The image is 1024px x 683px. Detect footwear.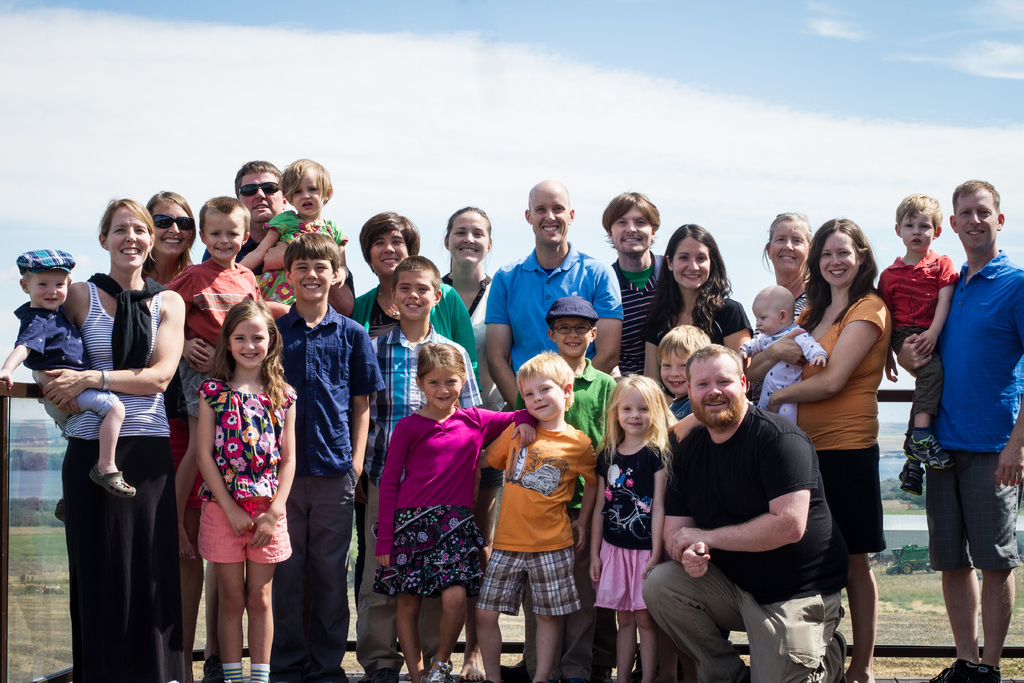
Detection: <bbox>430, 659, 453, 682</bbox>.
